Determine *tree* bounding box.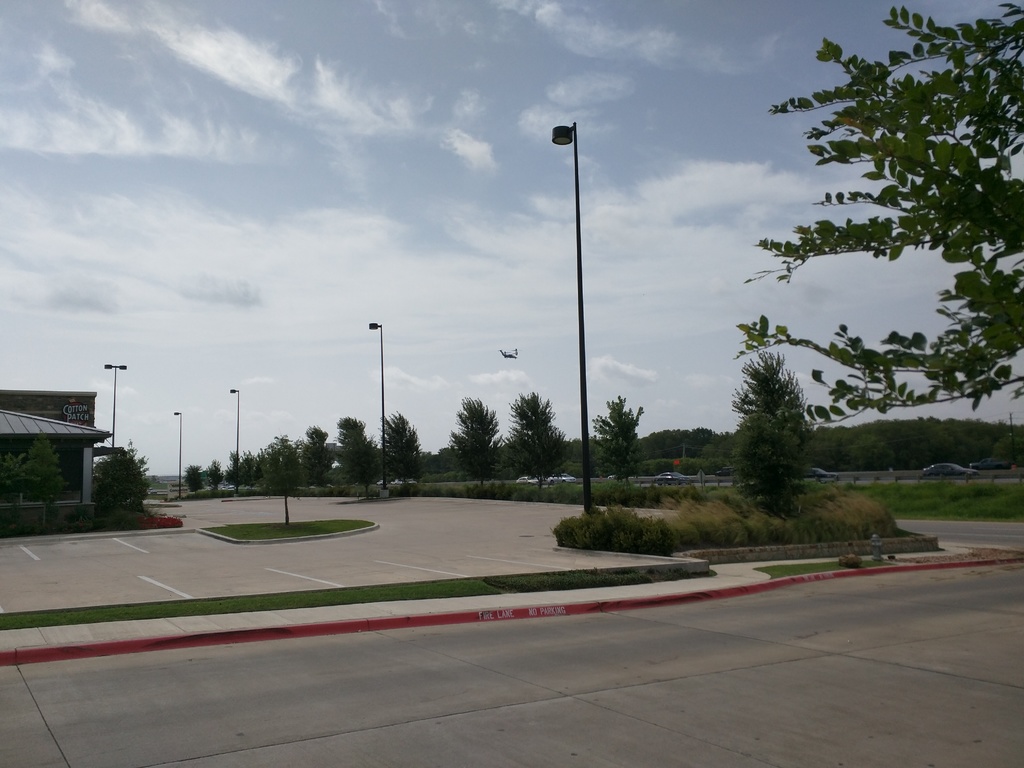
Determined: left=728, top=0, right=1023, bottom=433.
